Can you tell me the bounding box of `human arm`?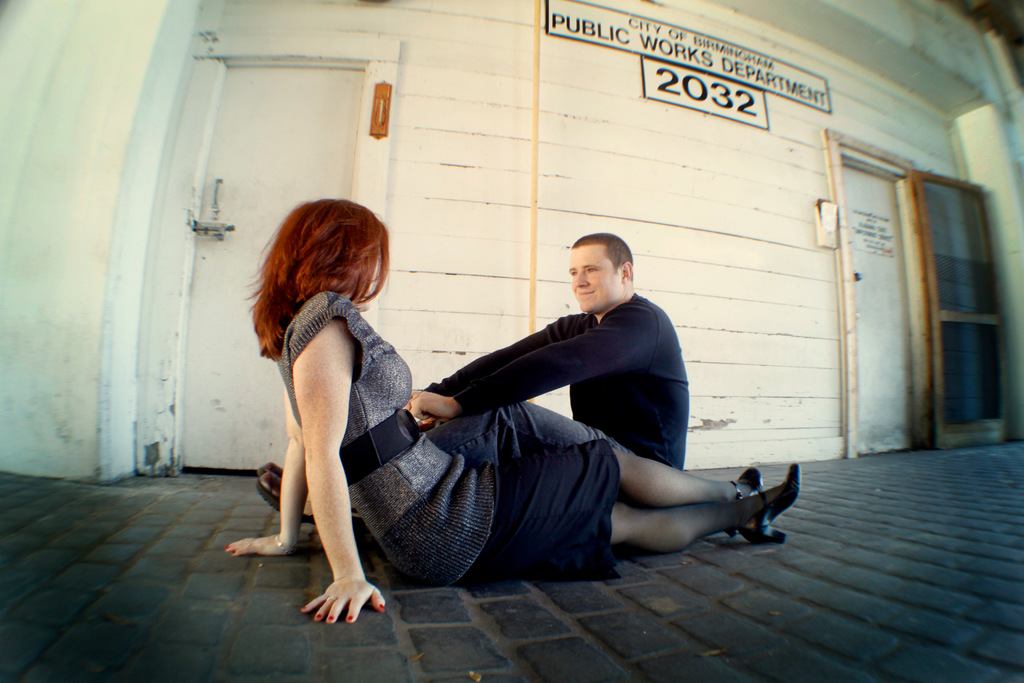
<bbox>264, 296, 395, 604</bbox>.
